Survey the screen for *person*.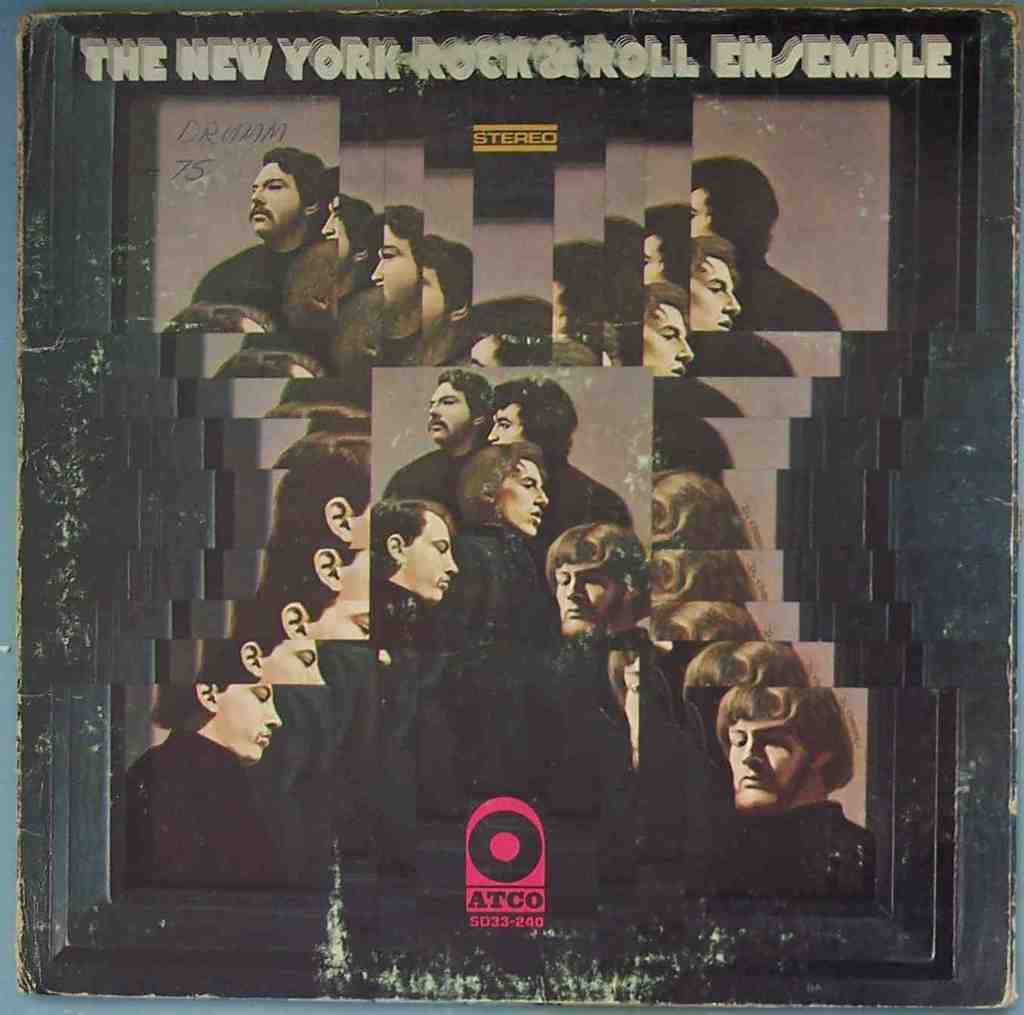
Survey found: pyautogui.locateOnScreen(381, 368, 496, 523).
